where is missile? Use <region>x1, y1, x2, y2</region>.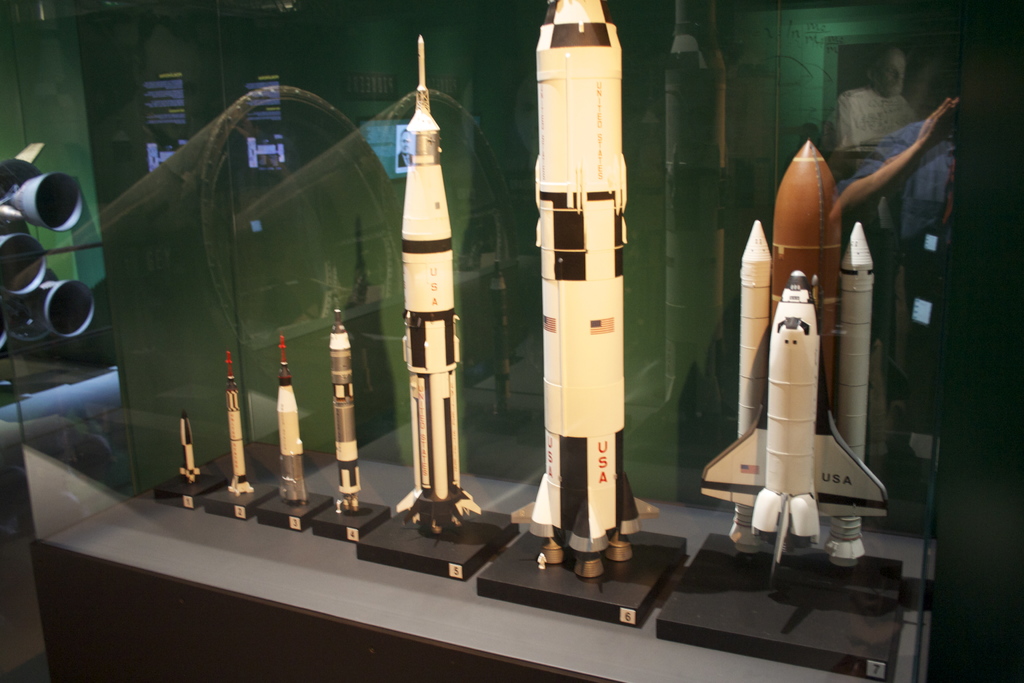
<region>278, 334, 312, 508</region>.
